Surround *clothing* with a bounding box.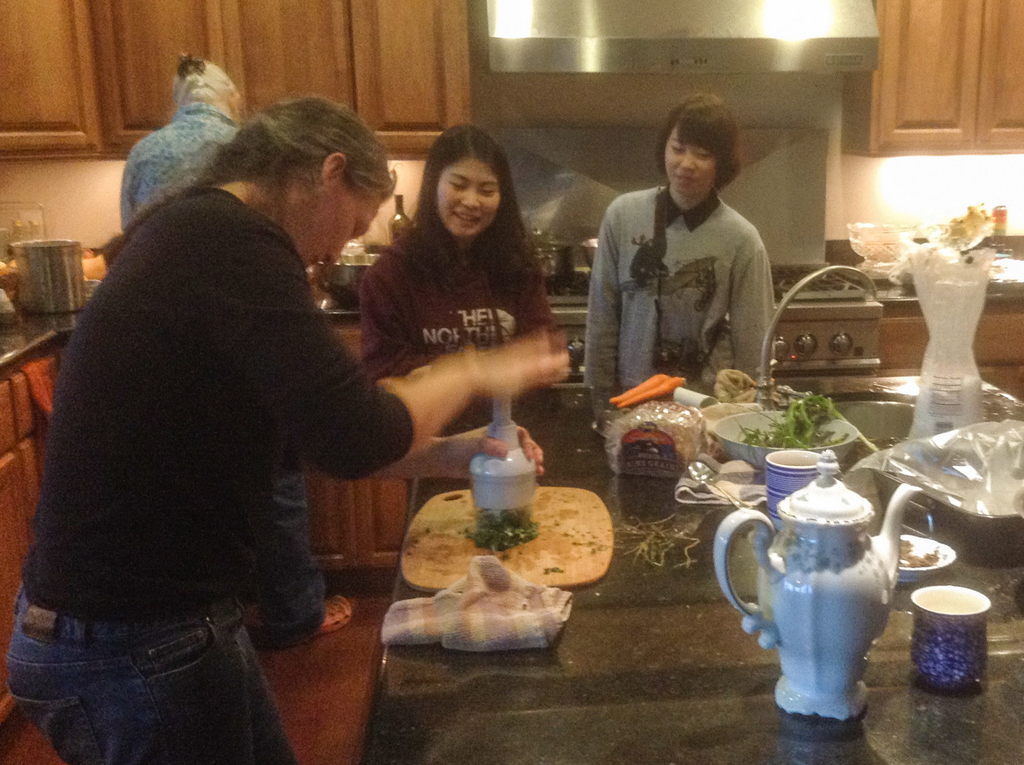
bbox(0, 592, 301, 764).
